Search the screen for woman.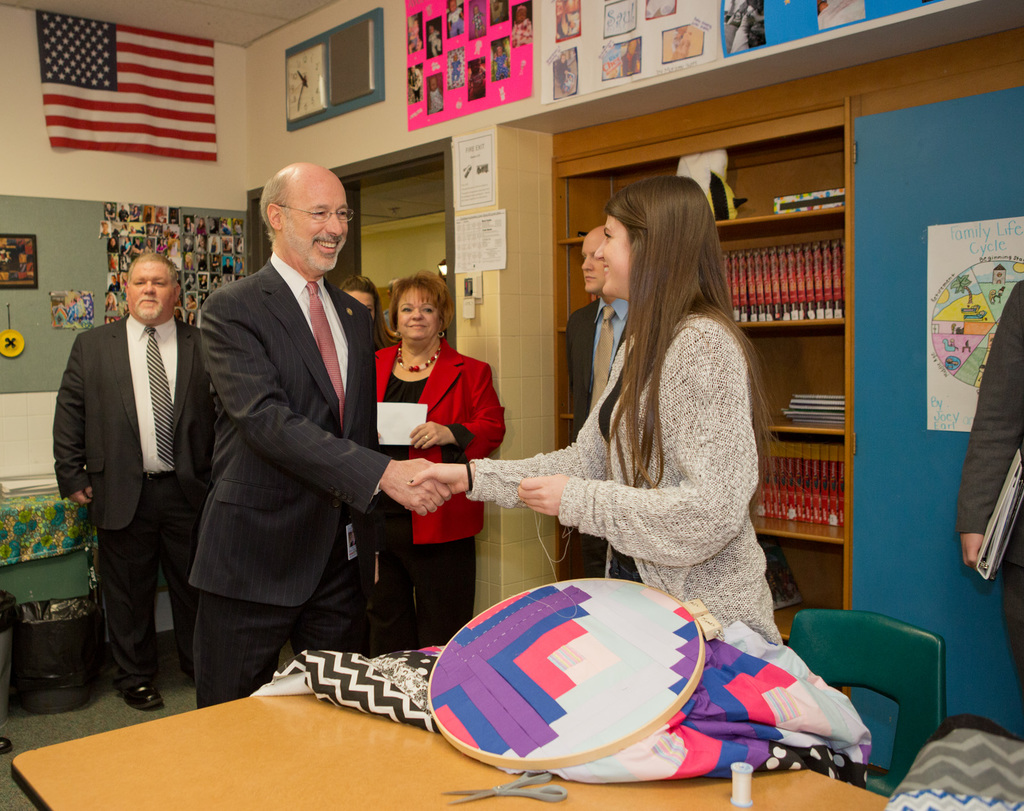
Found at <region>370, 266, 511, 657</region>.
